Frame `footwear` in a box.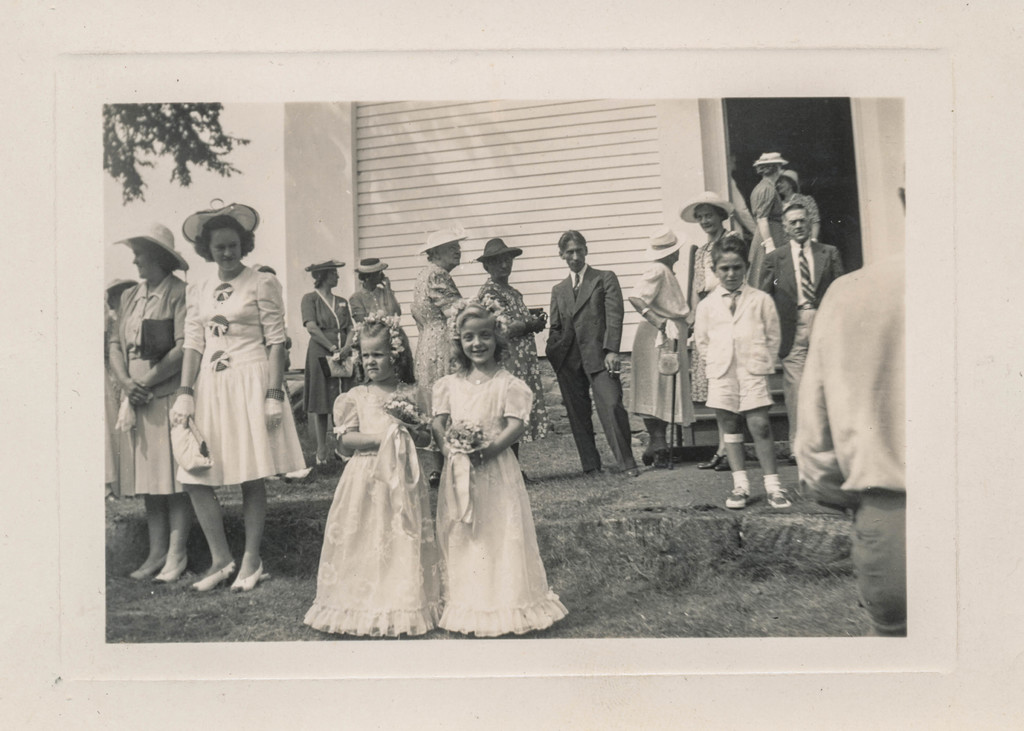
[764,486,789,511].
